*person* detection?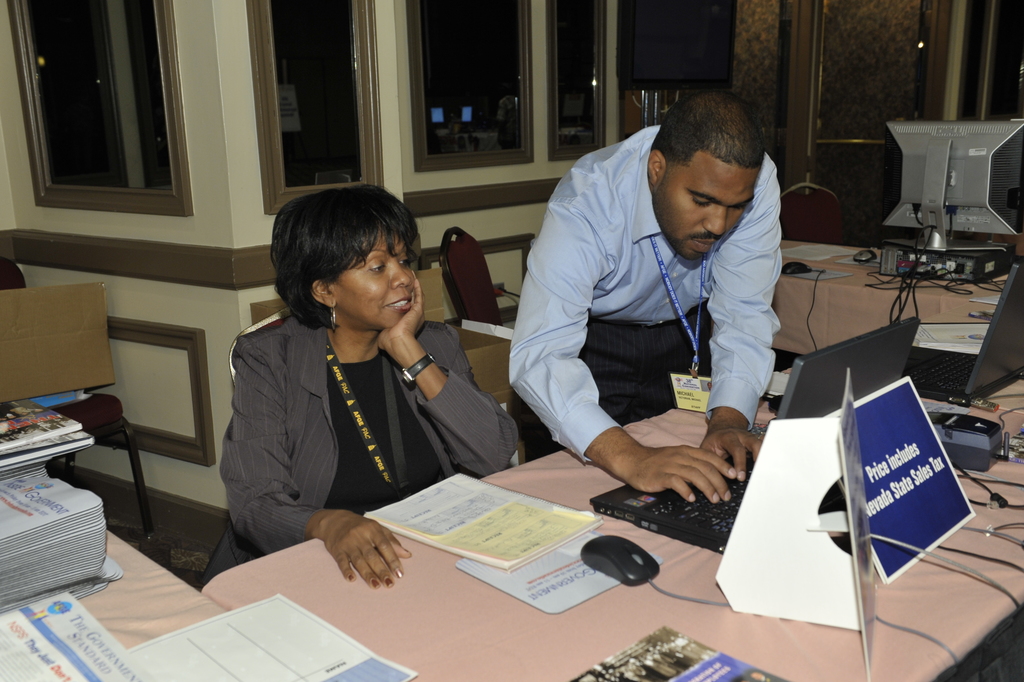
box(205, 186, 520, 590)
